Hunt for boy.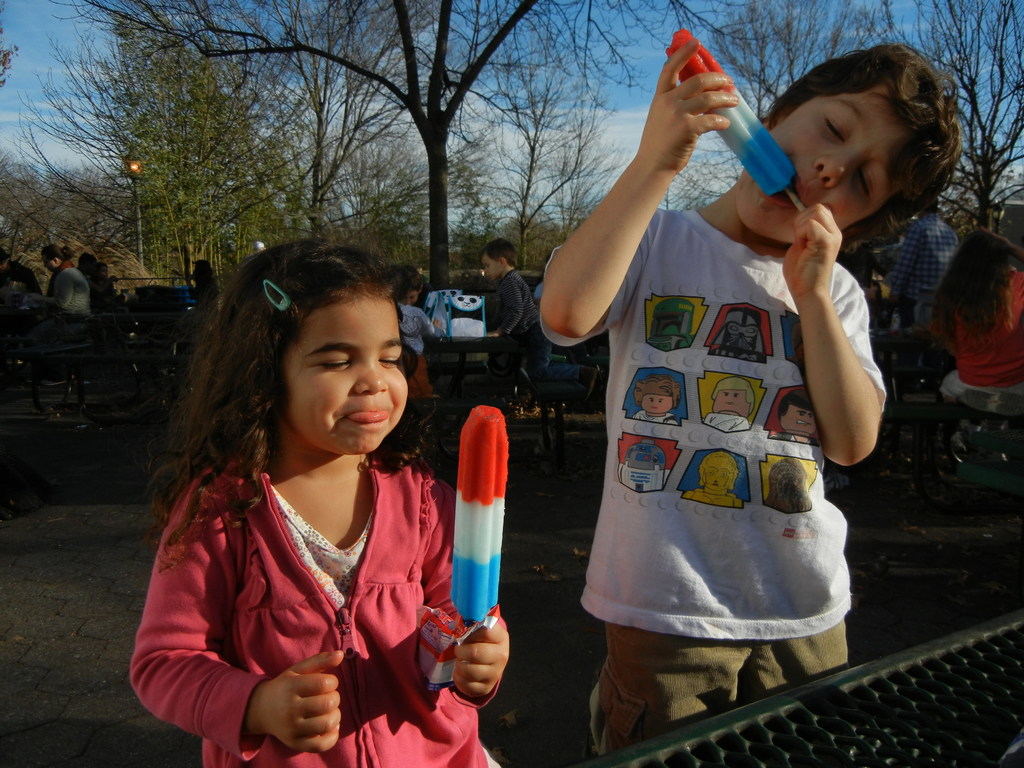
Hunted down at [506, 50, 915, 739].
